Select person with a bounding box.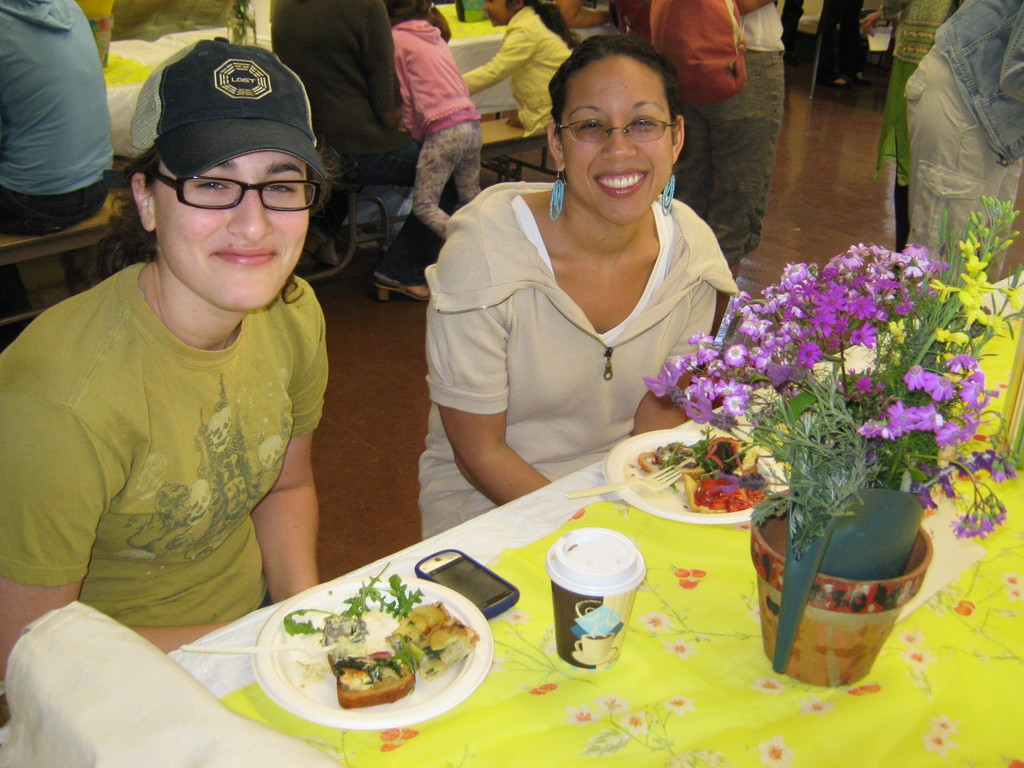
{"left": 899, "top": 0, "right": 1023, "bottom": 306}.
